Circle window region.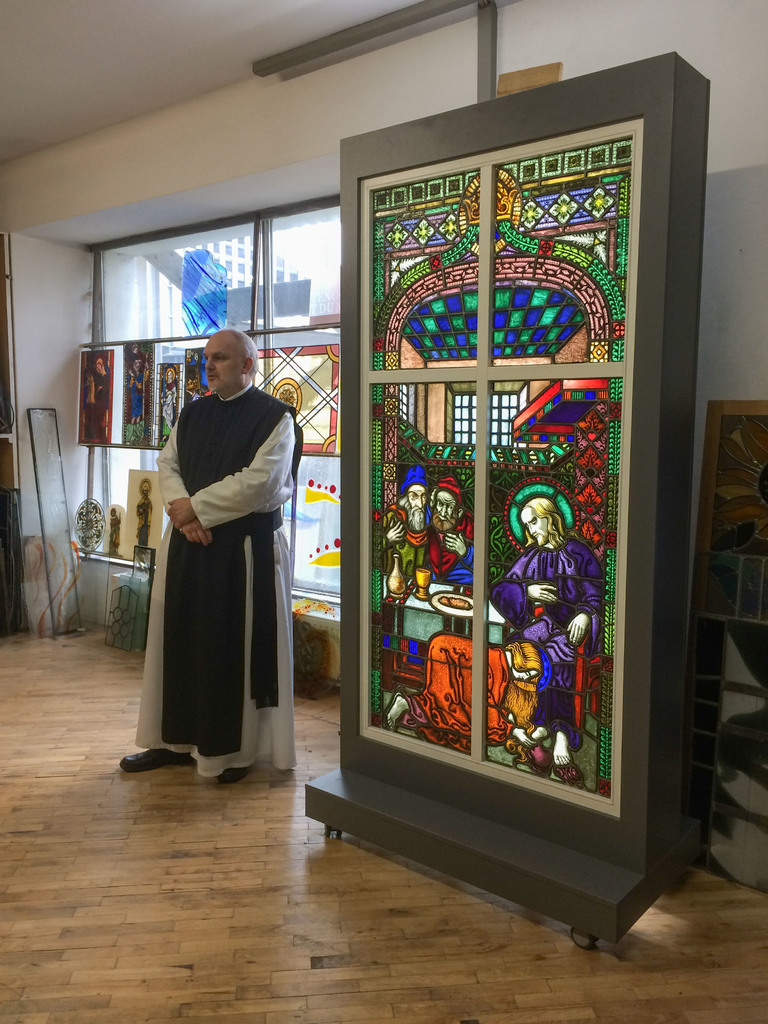
Region: rect(398, 383, 415, 428).
